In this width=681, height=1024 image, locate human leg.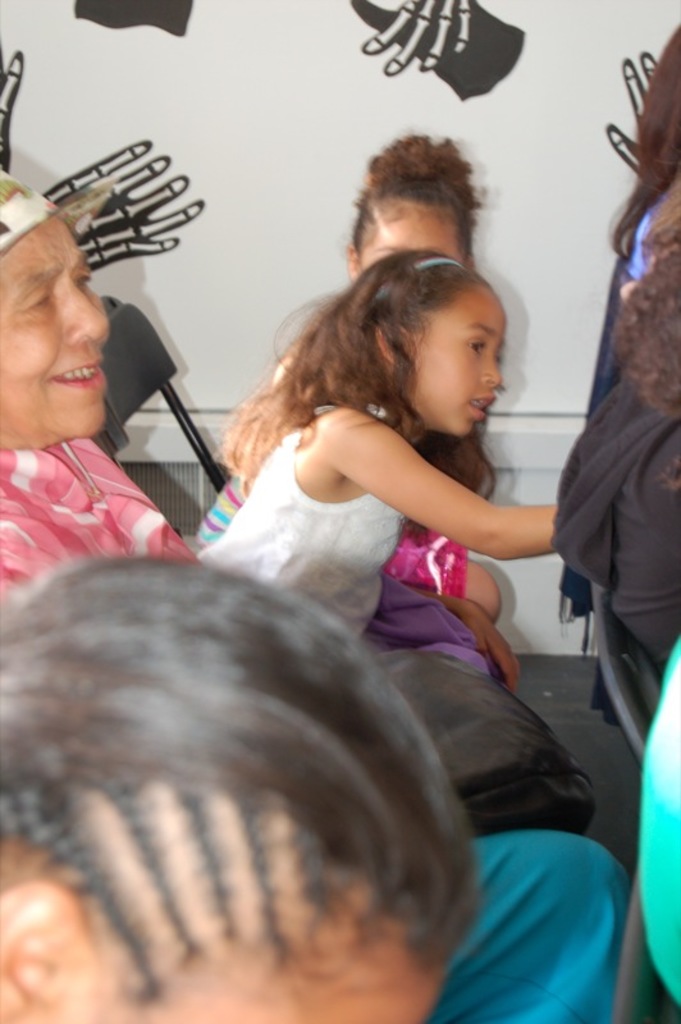
Bounding box: <region>387, 530, 506, 628</region>.
